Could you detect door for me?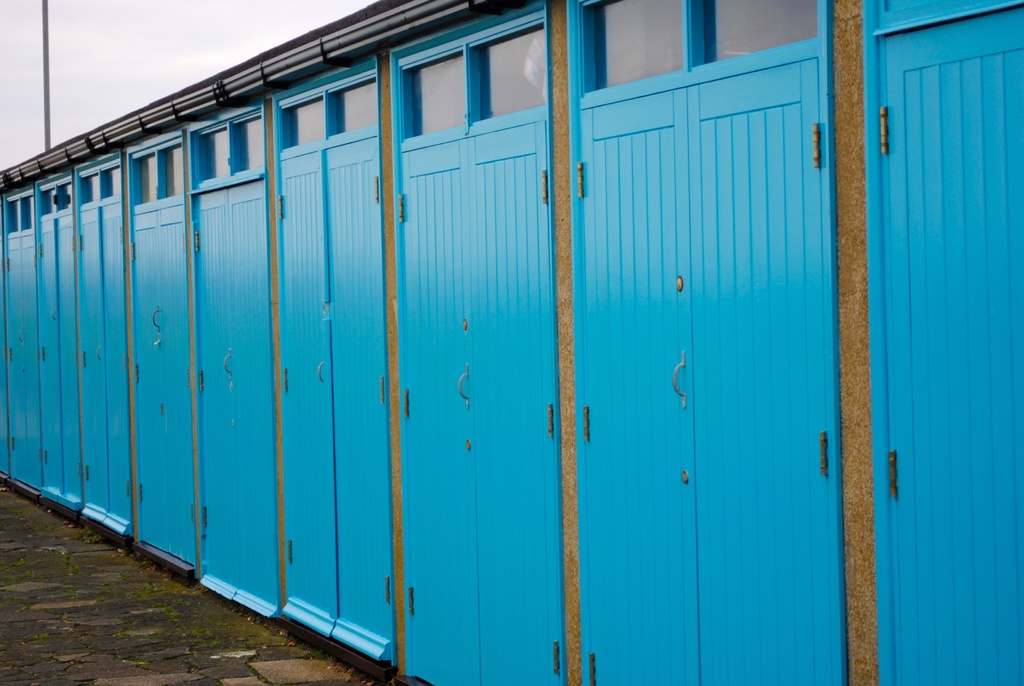
Detection result: (87,206,132,525).
